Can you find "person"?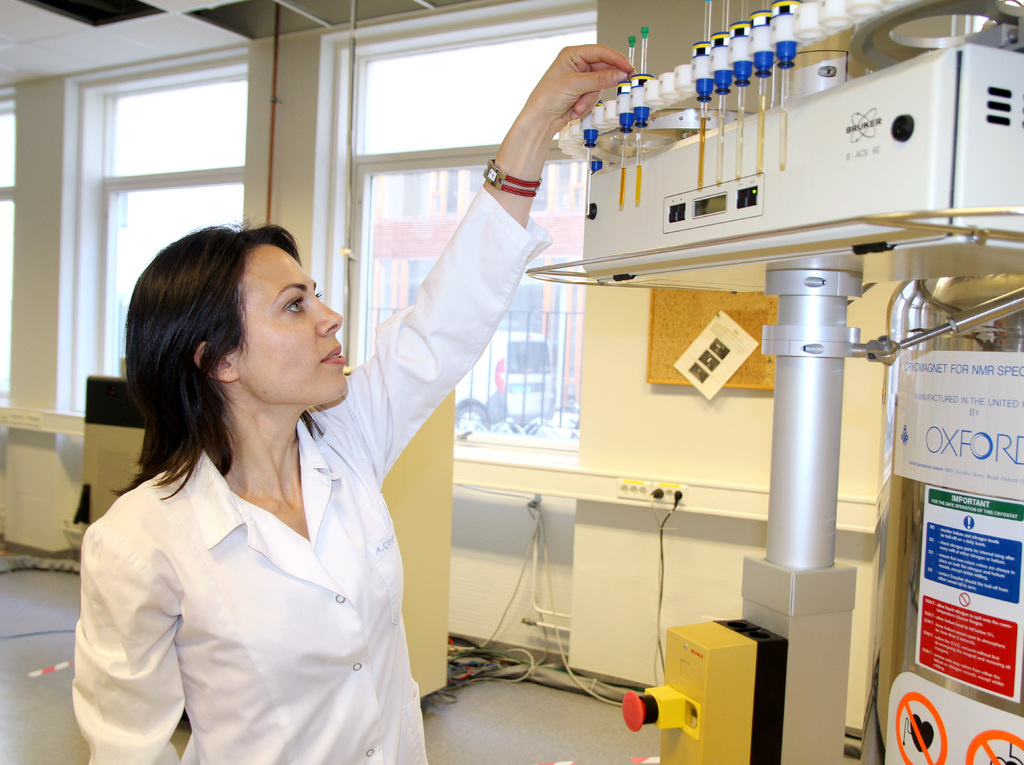
Yes, bounding box: l=83, t=158, r=500, b=762.
